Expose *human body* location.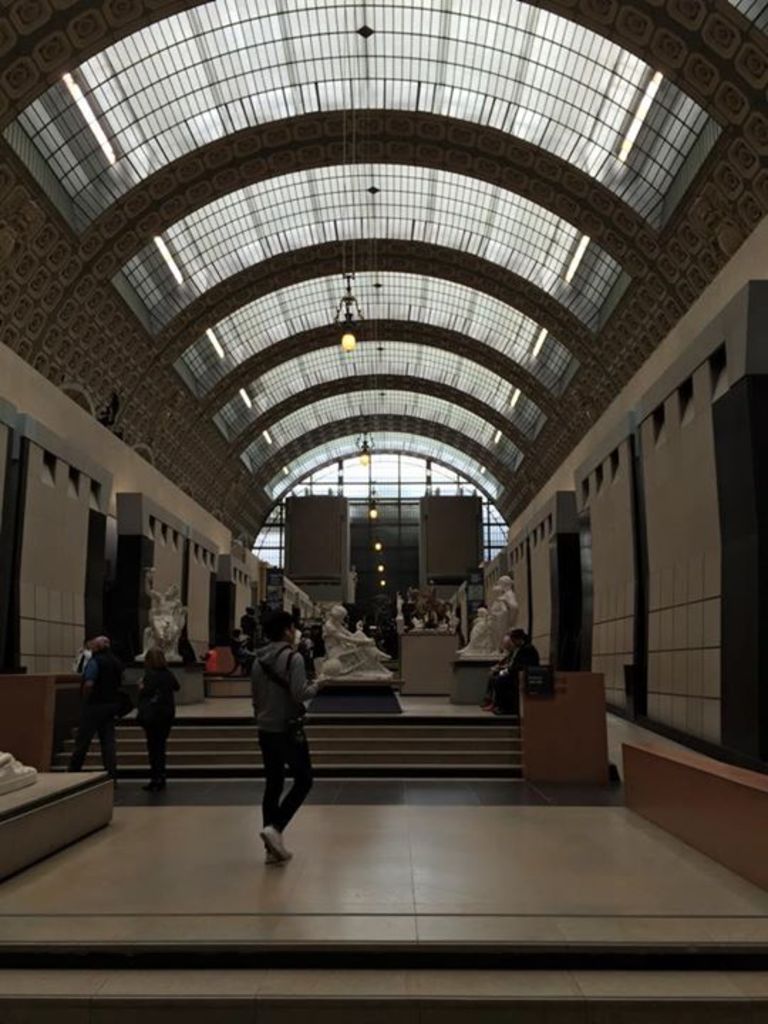
Exposed at bbox=(239, 607, 324, 868).
